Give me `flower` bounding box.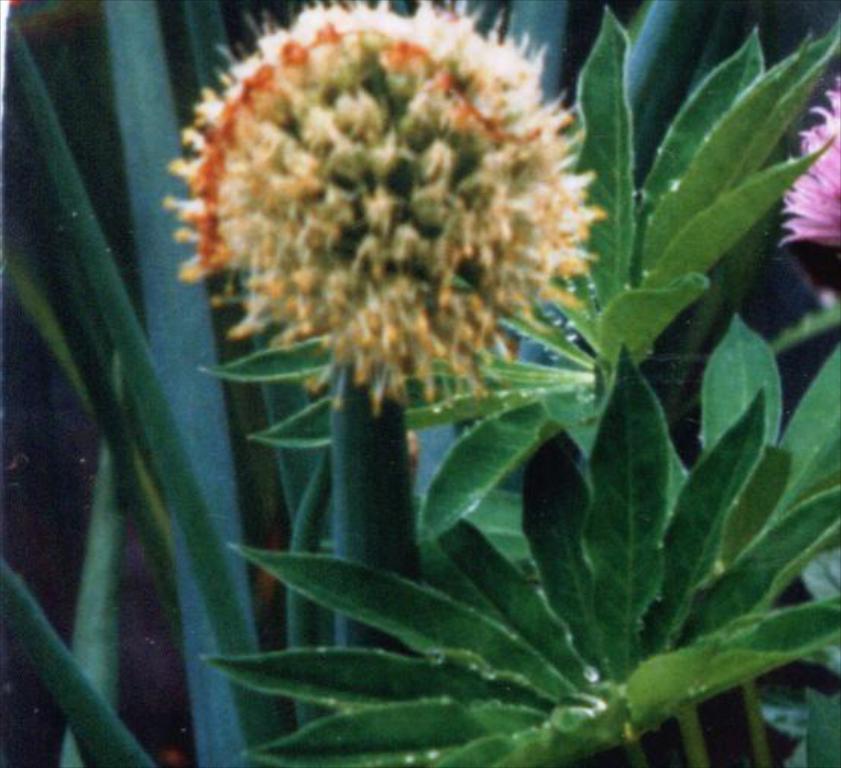
bbox(776, 68, 839, 252).
